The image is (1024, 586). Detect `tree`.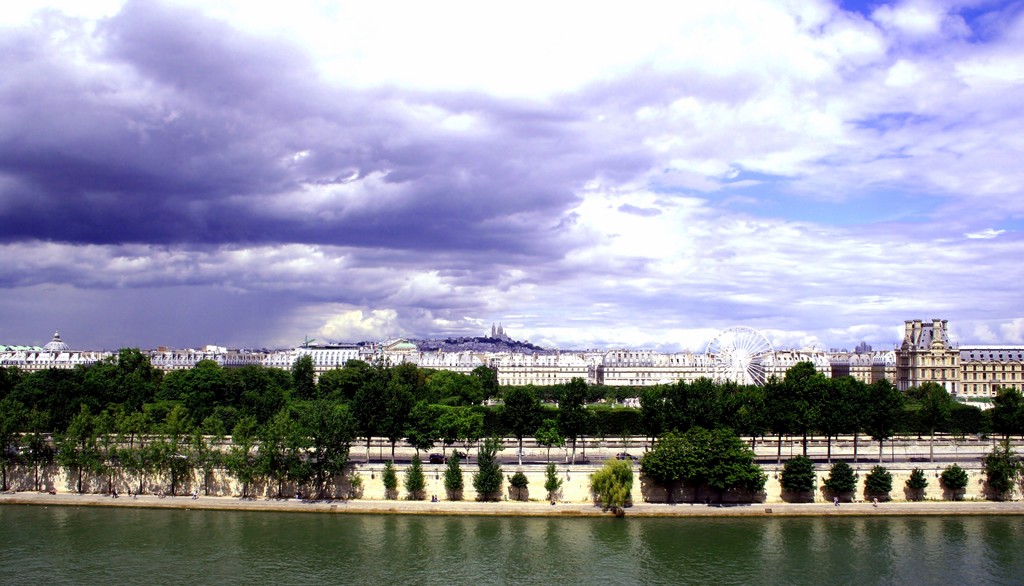
Detection: [501, 471, 532, 498].
